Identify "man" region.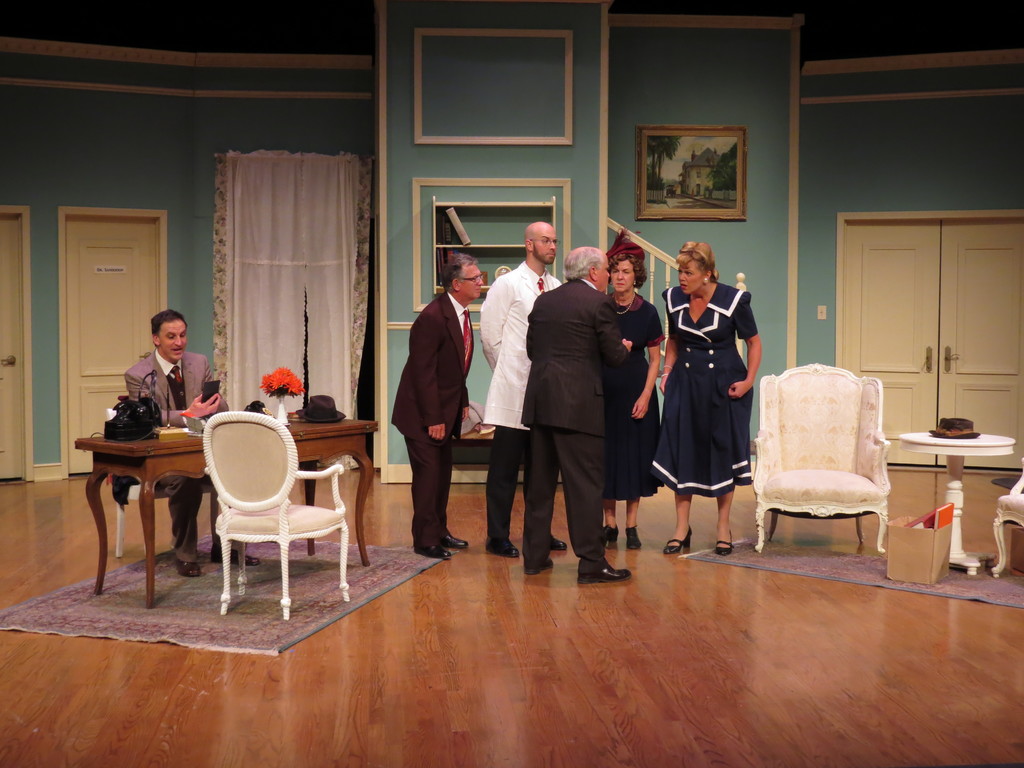
Region: detection(123, 307, 262, 577).
